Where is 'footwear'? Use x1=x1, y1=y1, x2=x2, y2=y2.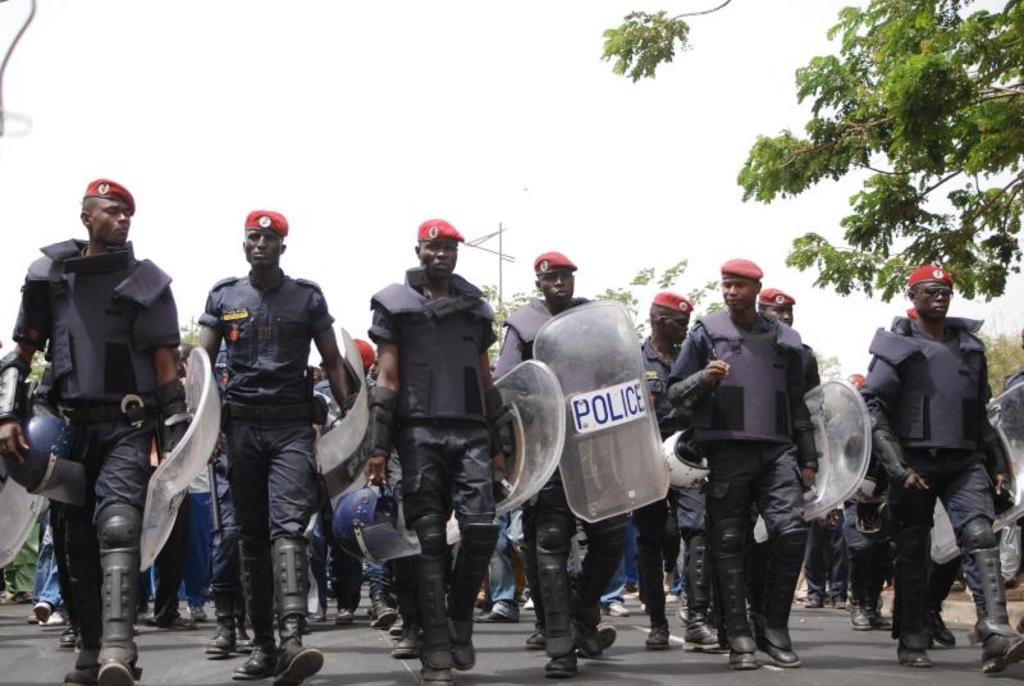
x1=448, y1=628, x2=475, y2=663.
